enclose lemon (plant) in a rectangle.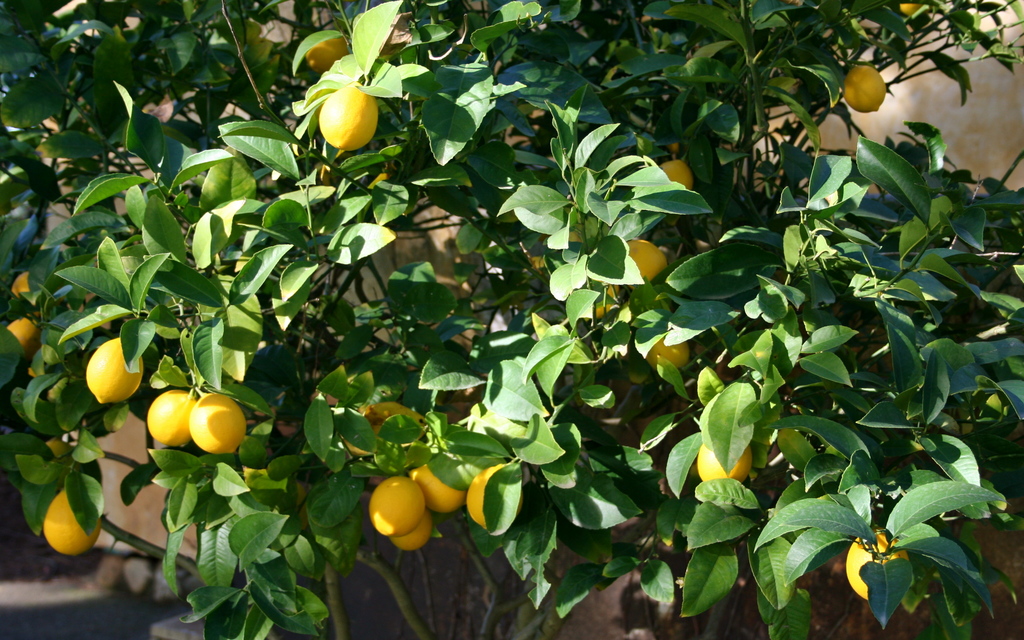
x1=89, y1=331, x2=147, y2=402.
